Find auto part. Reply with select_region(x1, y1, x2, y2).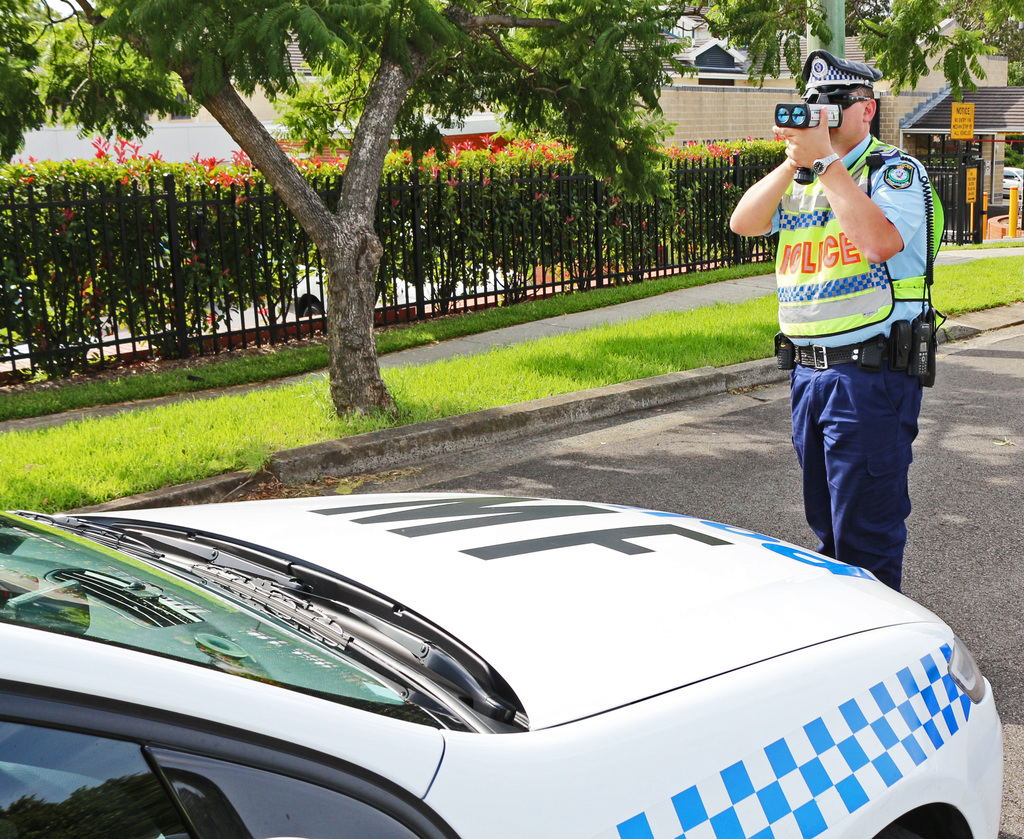
select_region(157, 484, 948, 726).
